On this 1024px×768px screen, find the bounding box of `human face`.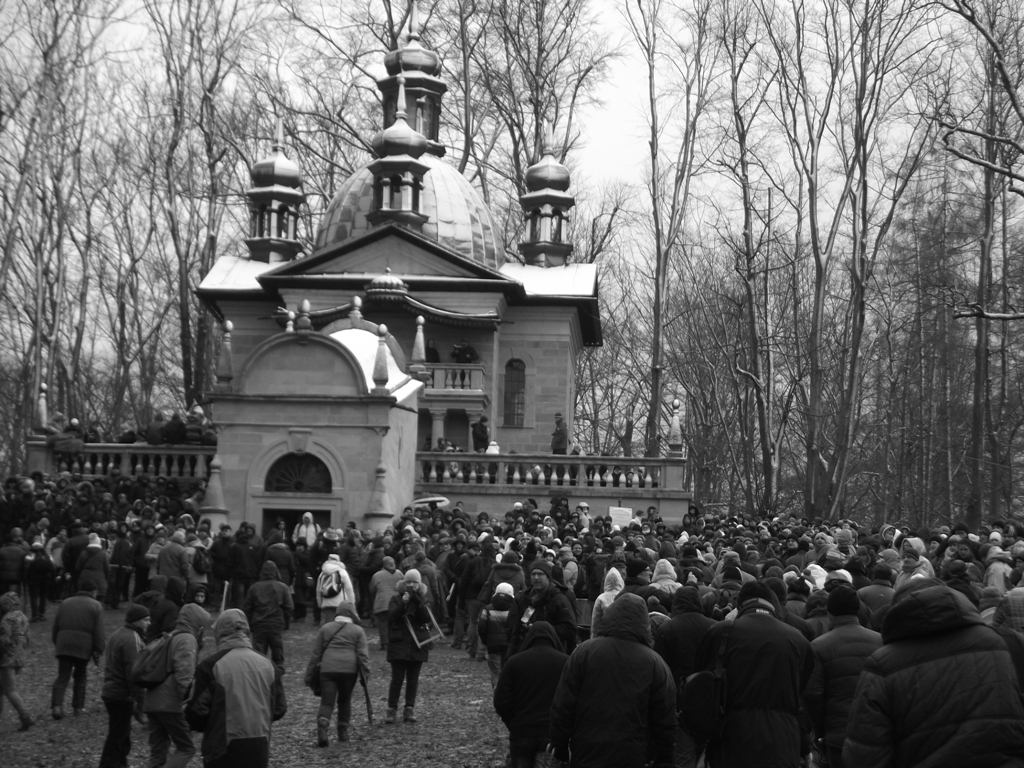
Bounding box: x1=135, y1=500, x2=138, y2=508.
